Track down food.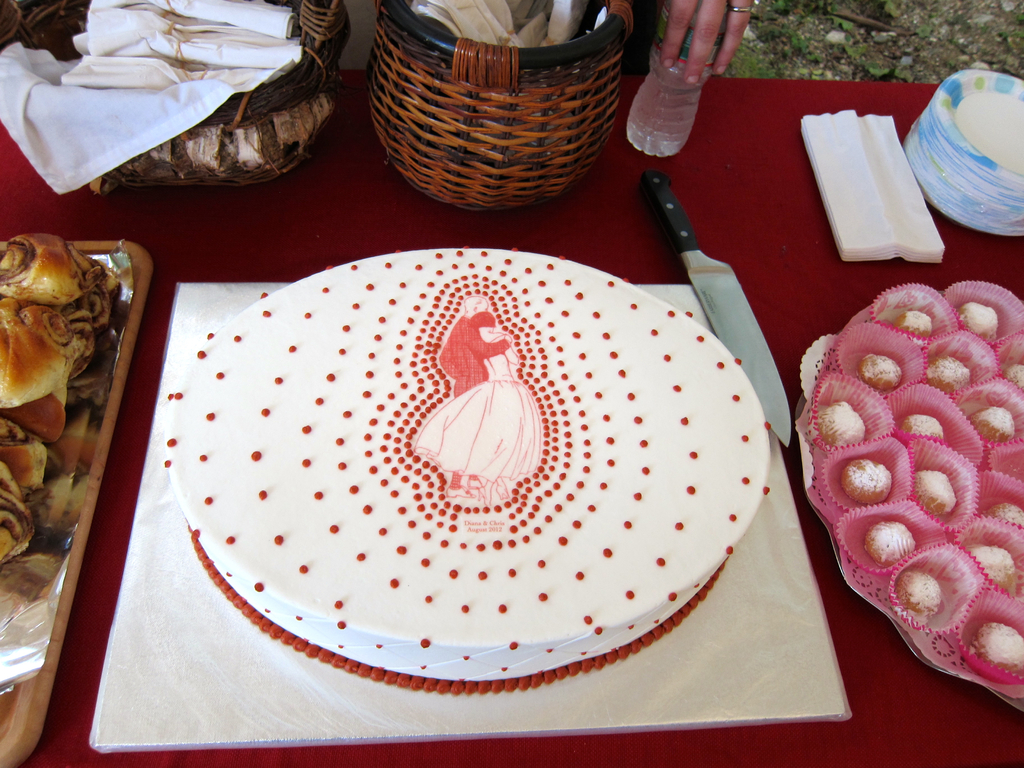
Tracked to 925:352:972:395.
